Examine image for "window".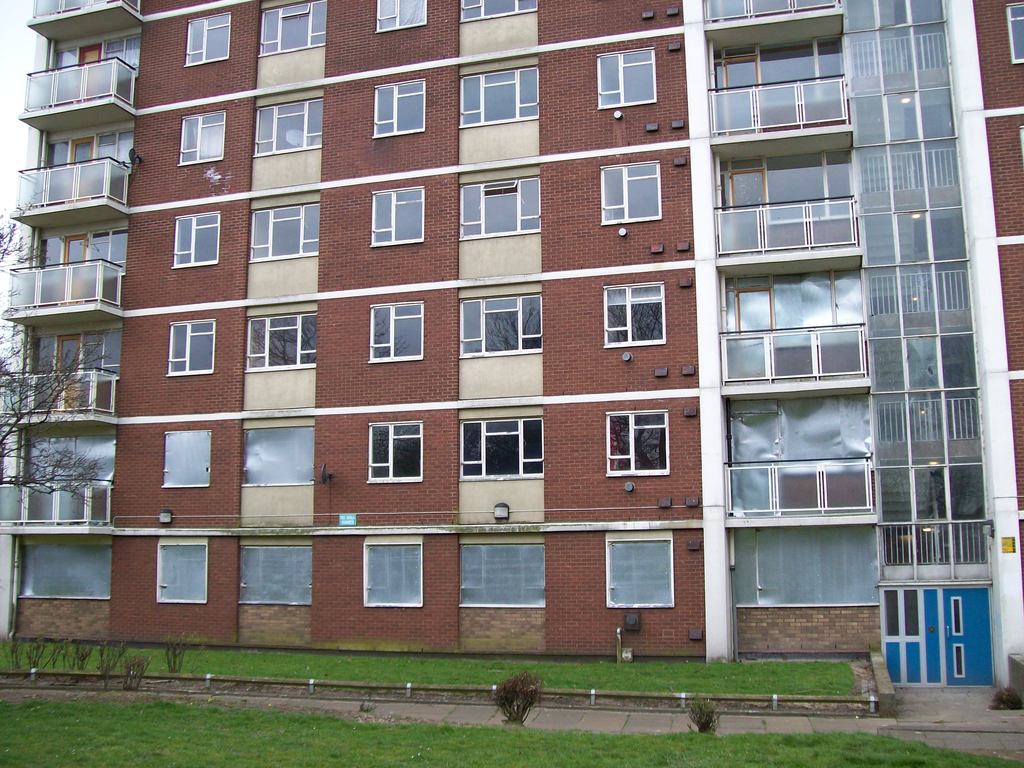
Examination result: (602,157,663,230).
